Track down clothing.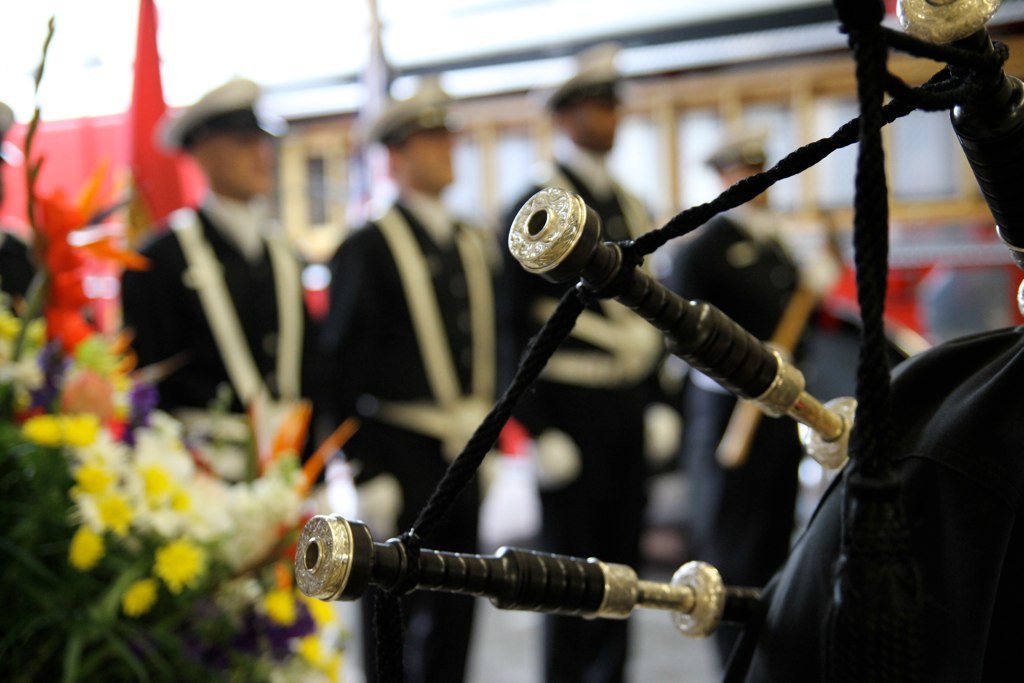
Tracked to {"left": 0, "top": 219, "right": 46, "bottom": 414}.
